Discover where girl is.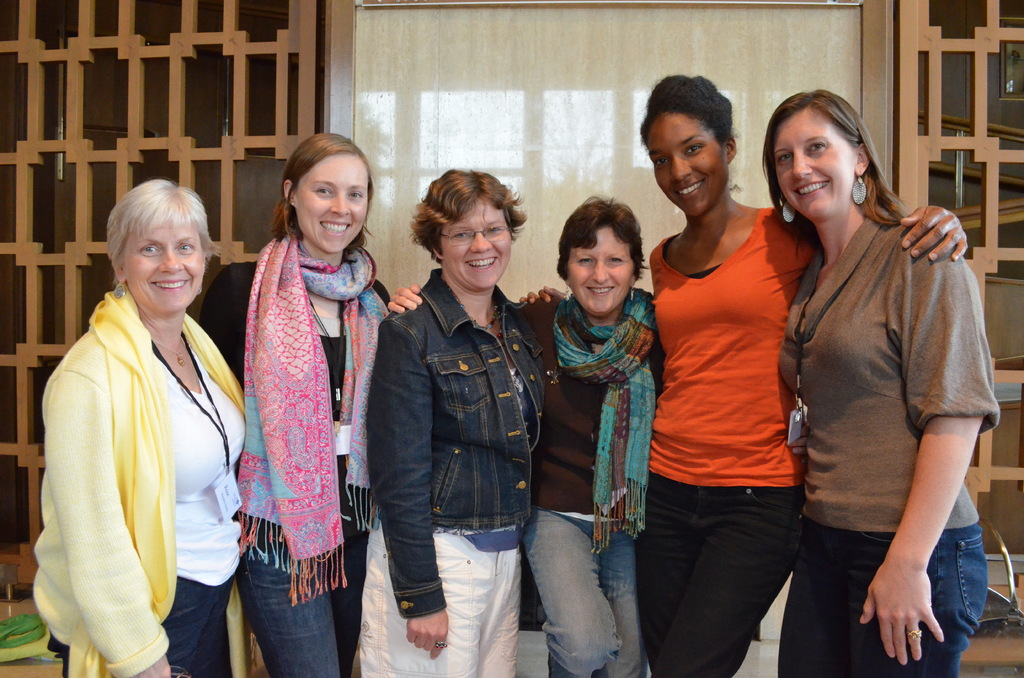
Discovered at <region>638, 72, 963, 677</region>.
